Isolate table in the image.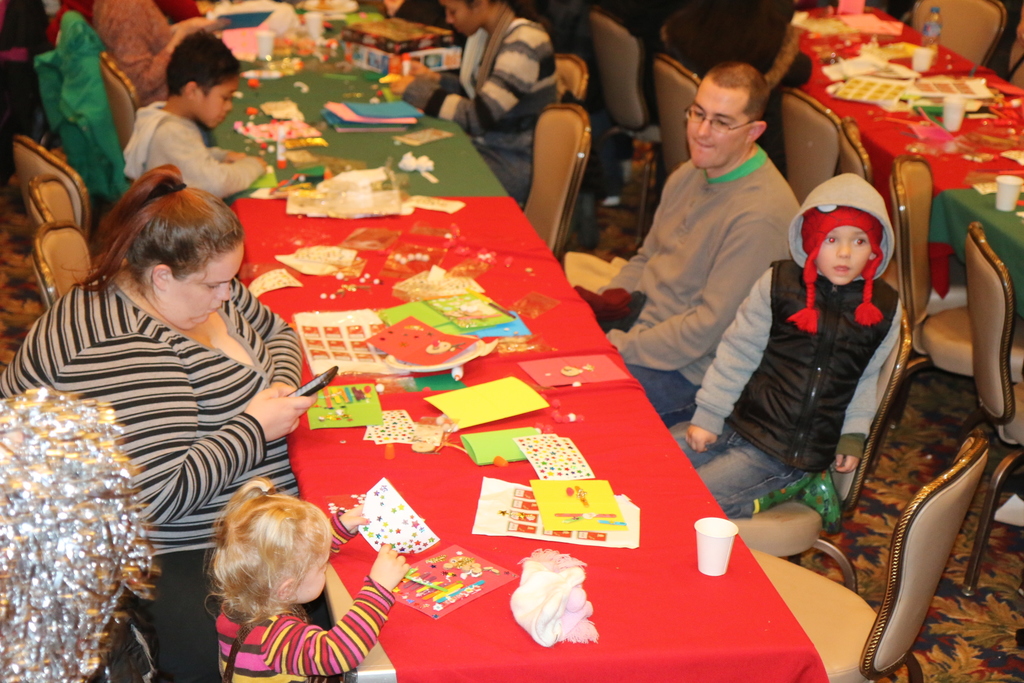
Isolated region: (x1=786, y1=5, x2=1023, y2=308).
